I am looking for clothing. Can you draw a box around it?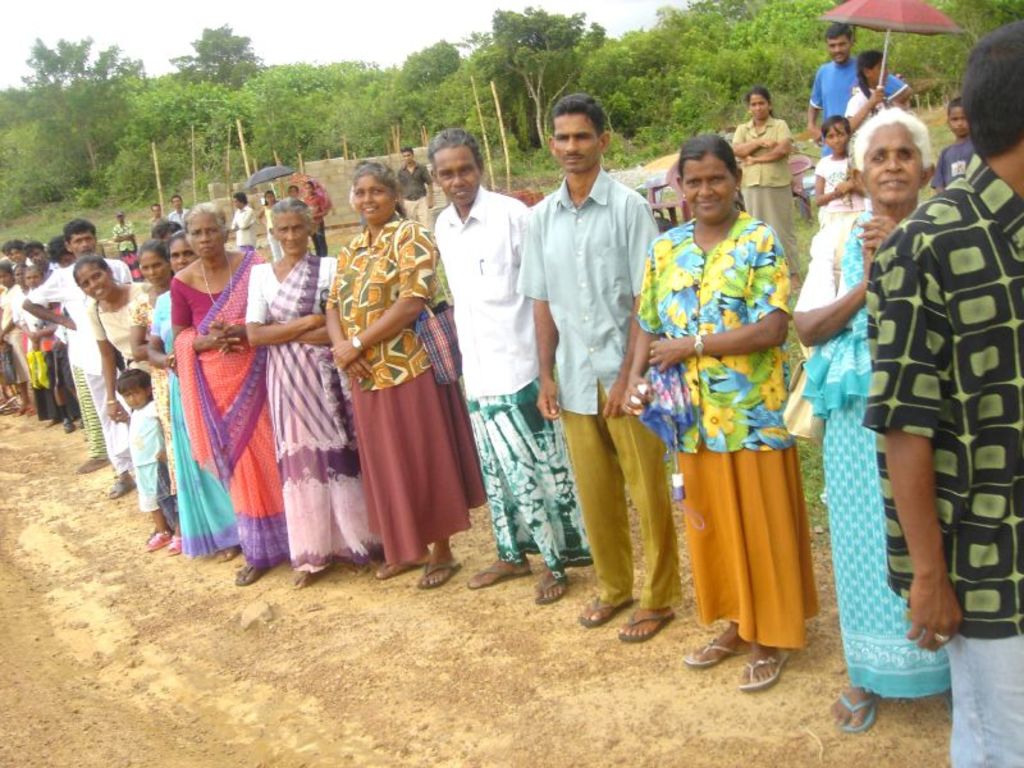
Sure, the bounding box is [105, 220, 138, 259].
